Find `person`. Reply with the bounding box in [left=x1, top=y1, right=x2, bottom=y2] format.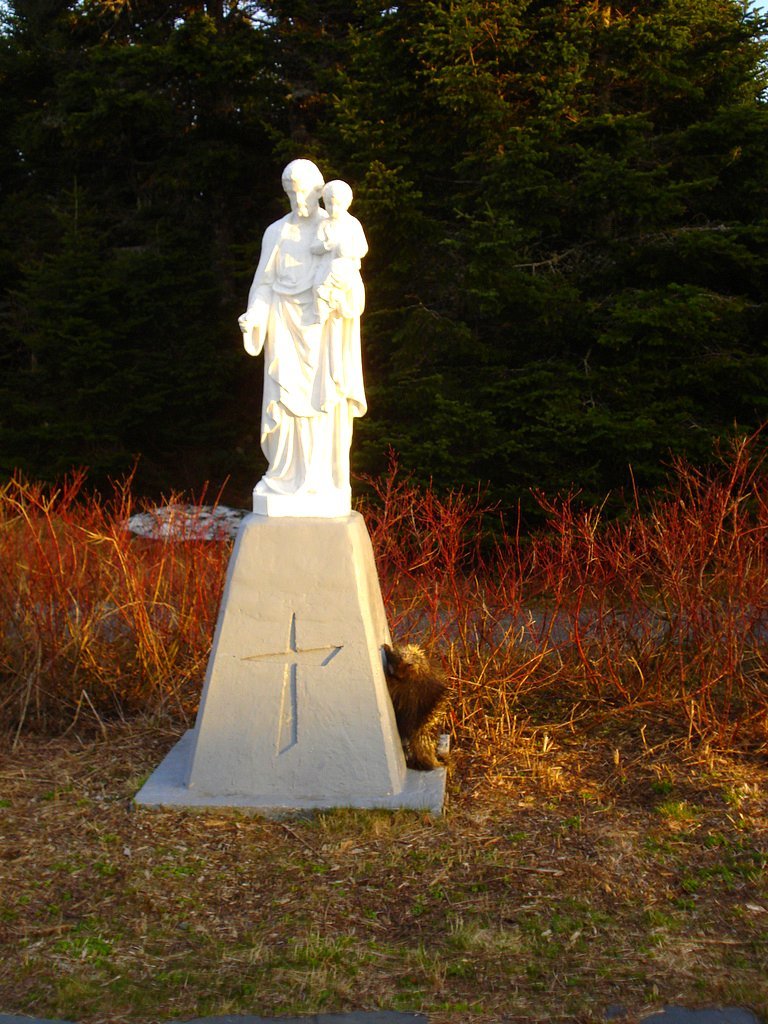
[left=301, top=174, right=367, bottom=326].
